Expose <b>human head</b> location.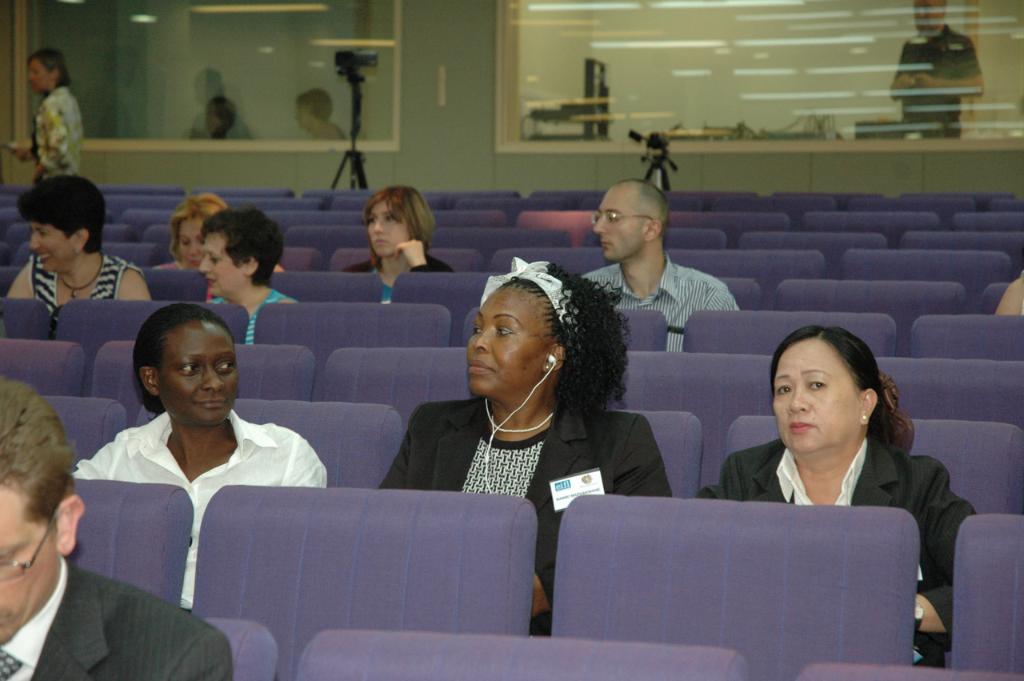
Exposed at left=465, top=253, right=634, bottom=405.
